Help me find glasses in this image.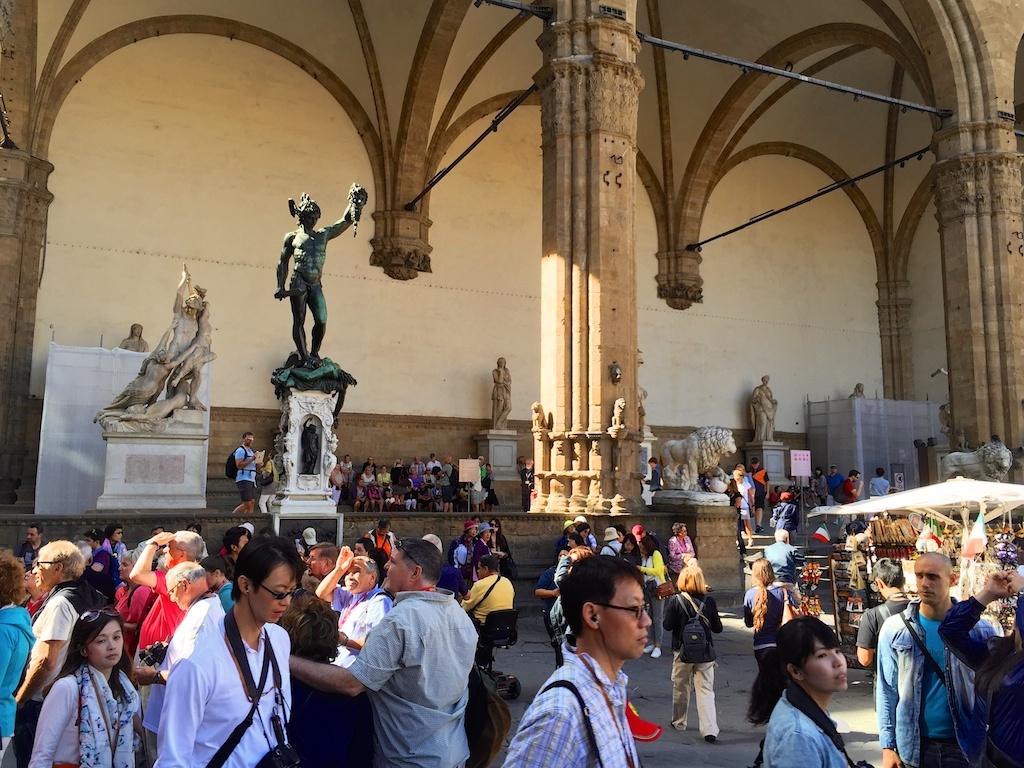
Found it: [left=81, top=606, right=125, bottom=623].
